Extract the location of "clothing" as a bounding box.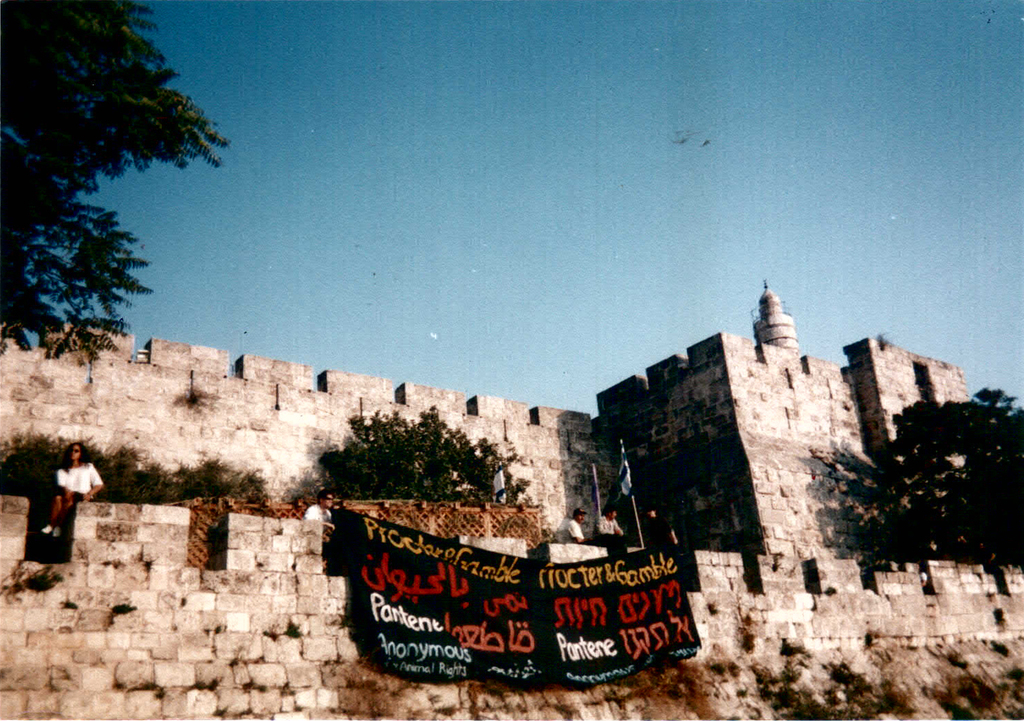
box=[593, 513, 624, 538].
